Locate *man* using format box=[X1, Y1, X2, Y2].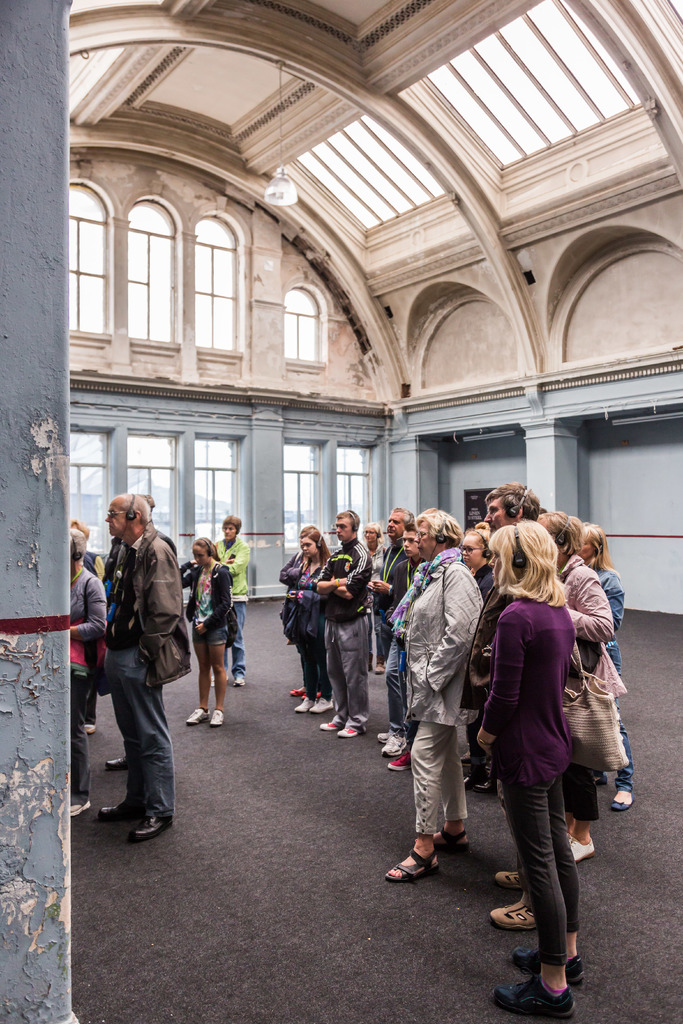
box=[106, 493, 176, 774].
